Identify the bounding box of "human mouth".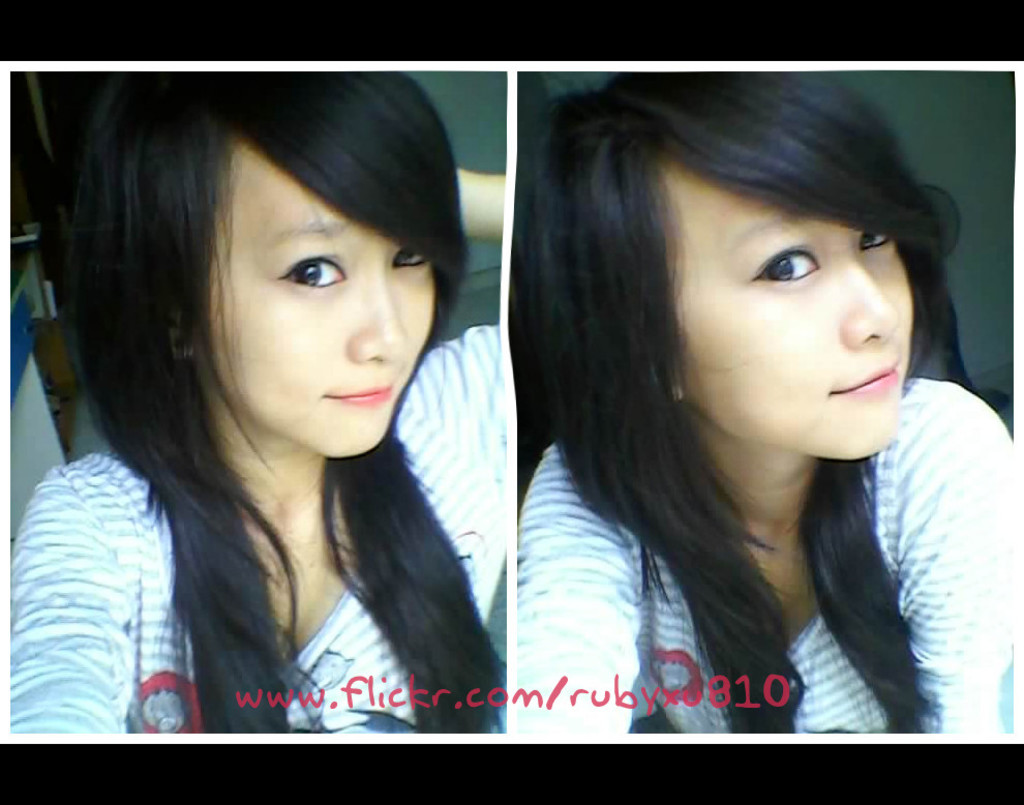
322,384,393,409.
